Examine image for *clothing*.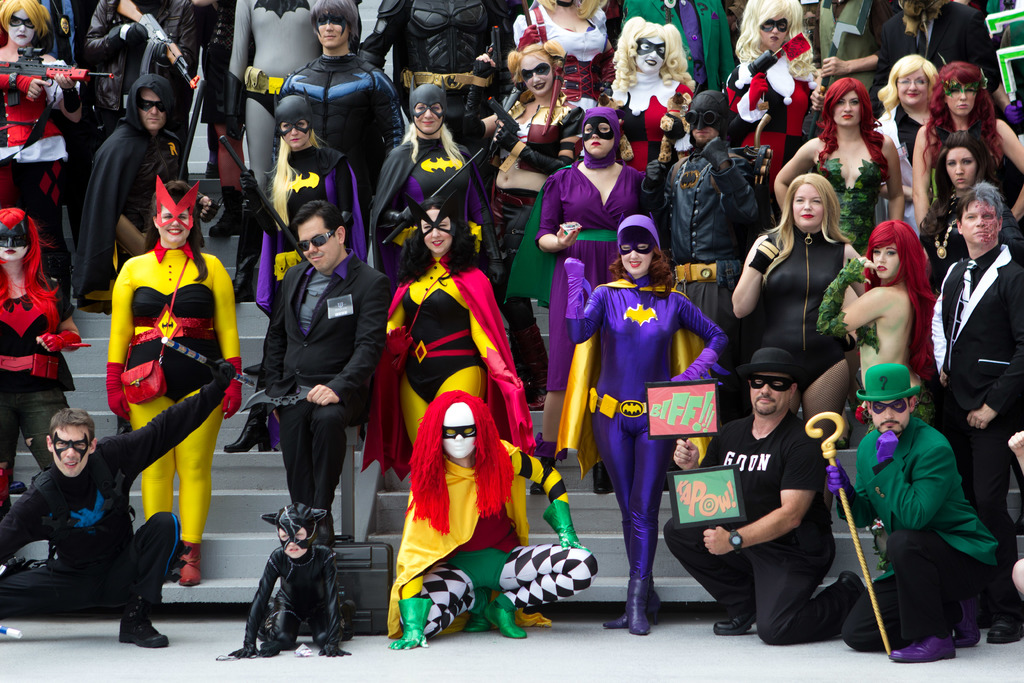
Examination result: box(872, 99, 943, 236).
